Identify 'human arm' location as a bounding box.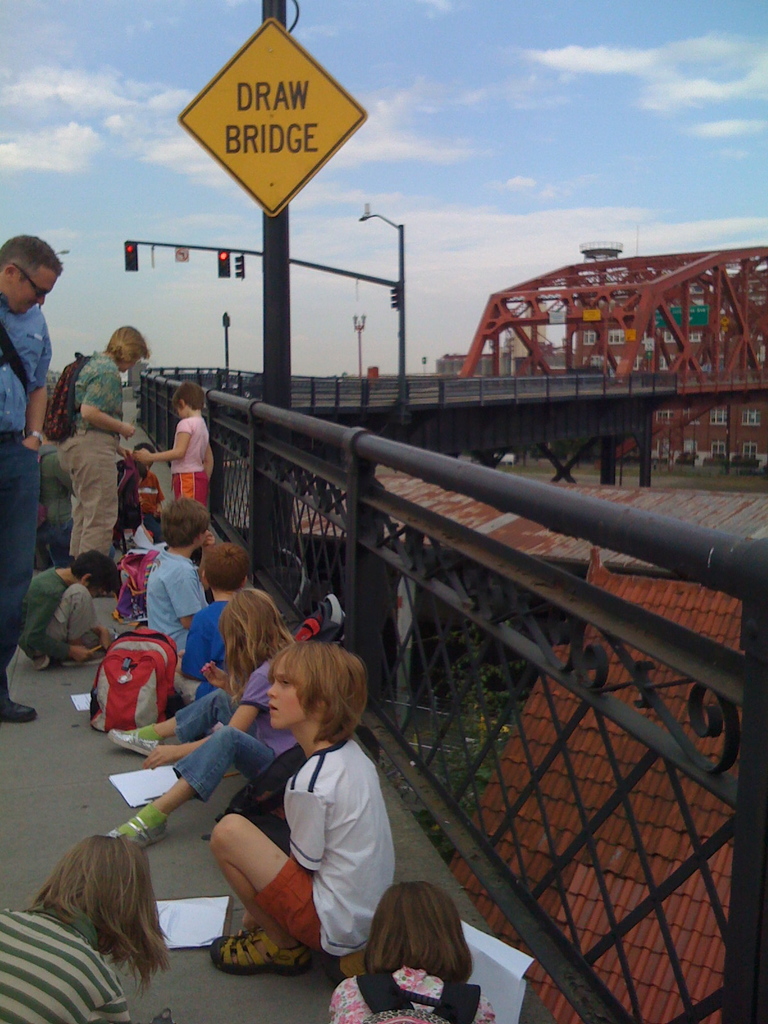
(78,384,136,440).
